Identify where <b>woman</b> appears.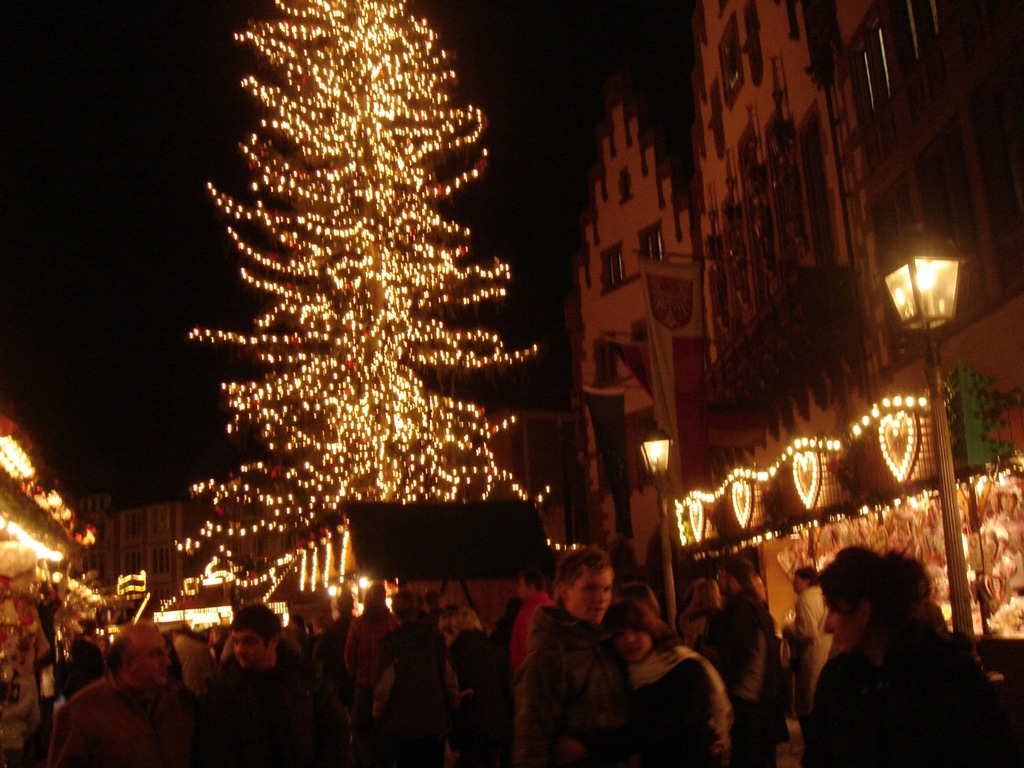
Appears at (599, 598, 737, 767).
